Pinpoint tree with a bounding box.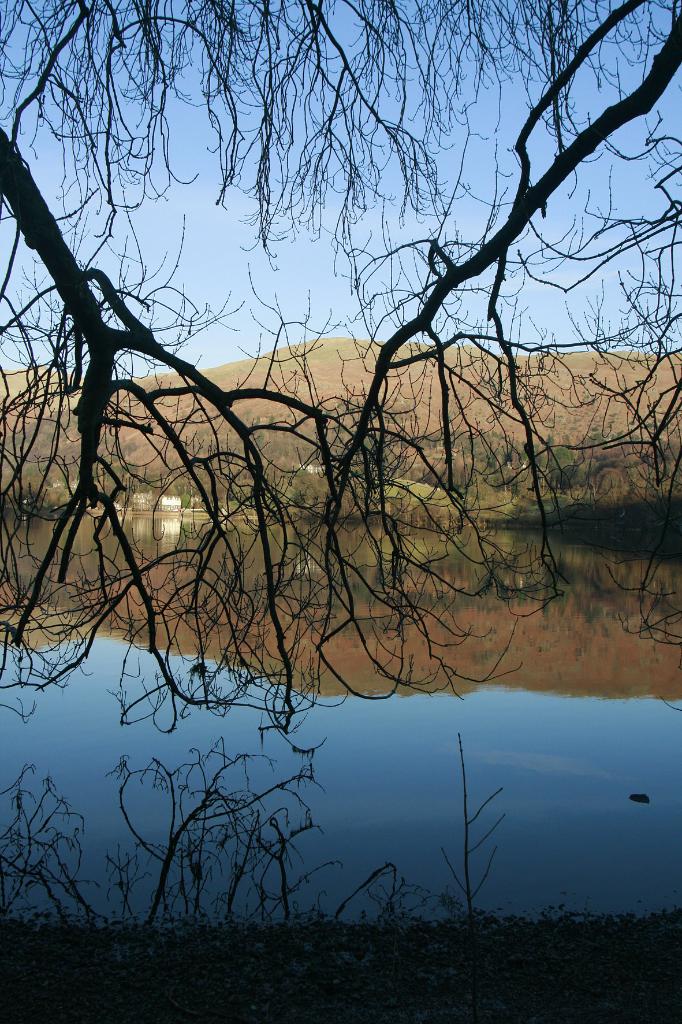
bbox=[546, 435, 553, 454].
